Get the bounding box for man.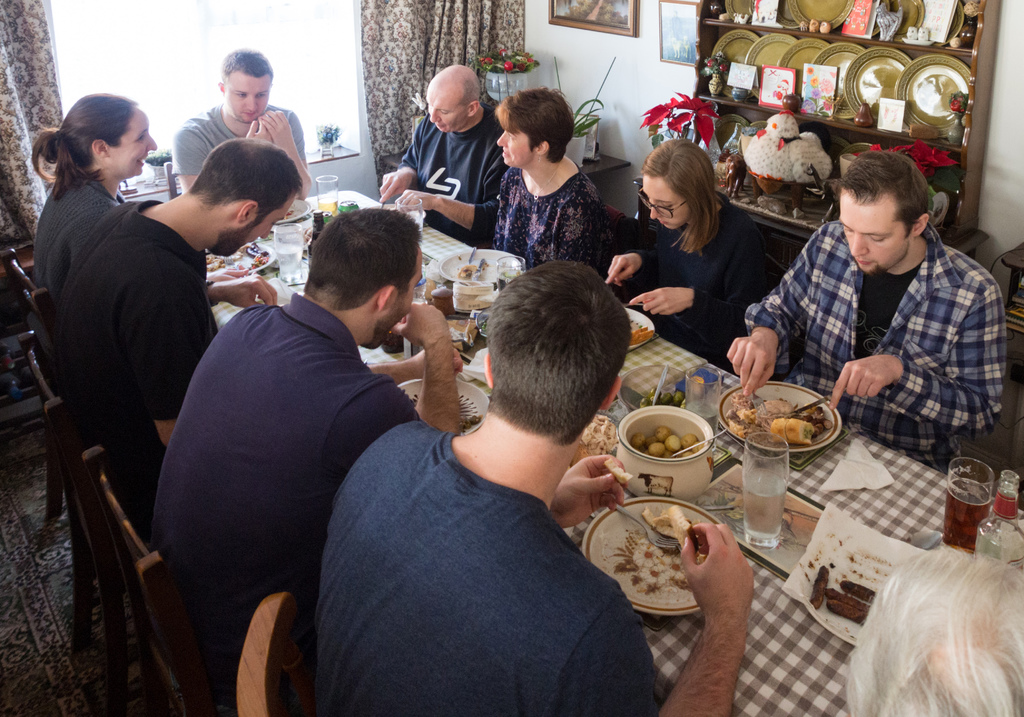
<bbox>152, 205, 465, 716</bbox>.
